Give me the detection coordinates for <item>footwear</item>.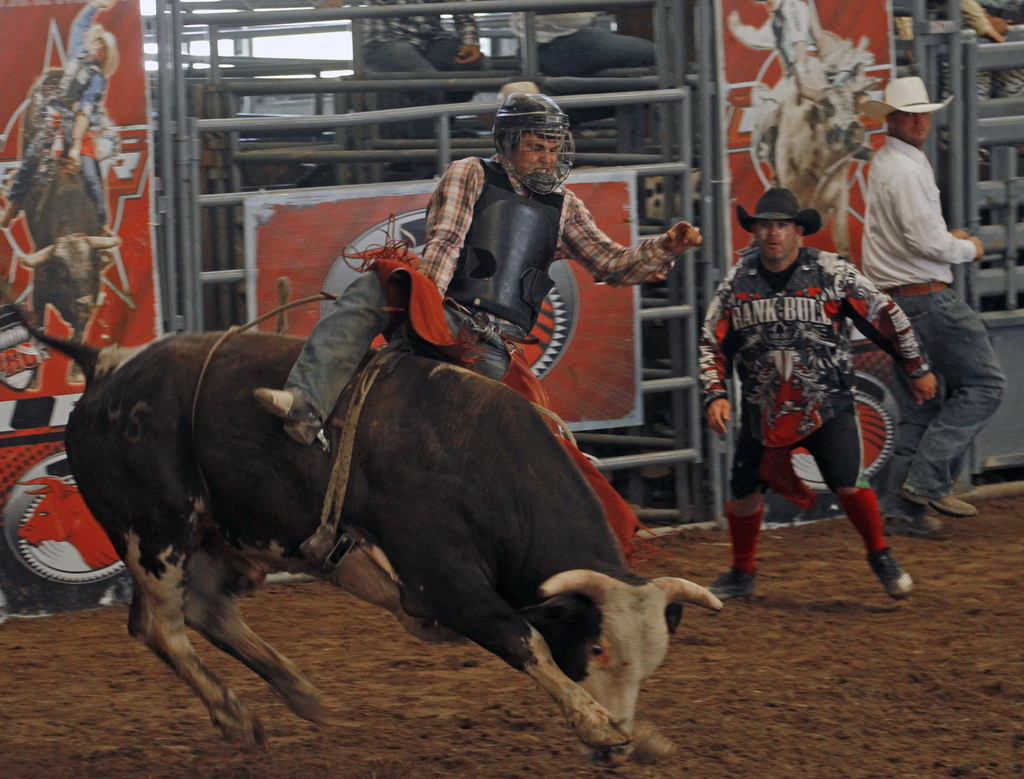
detection(703, 568, 757, 603).
